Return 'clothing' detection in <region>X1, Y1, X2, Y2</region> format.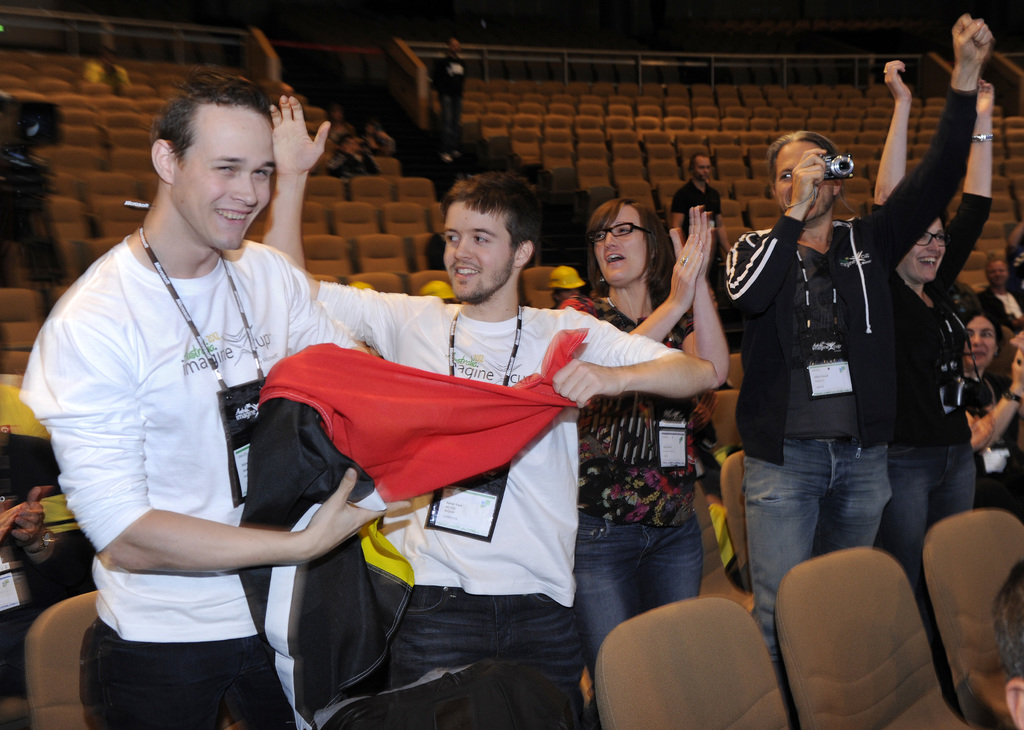
<region>428, 53, 466, 134</region>.
